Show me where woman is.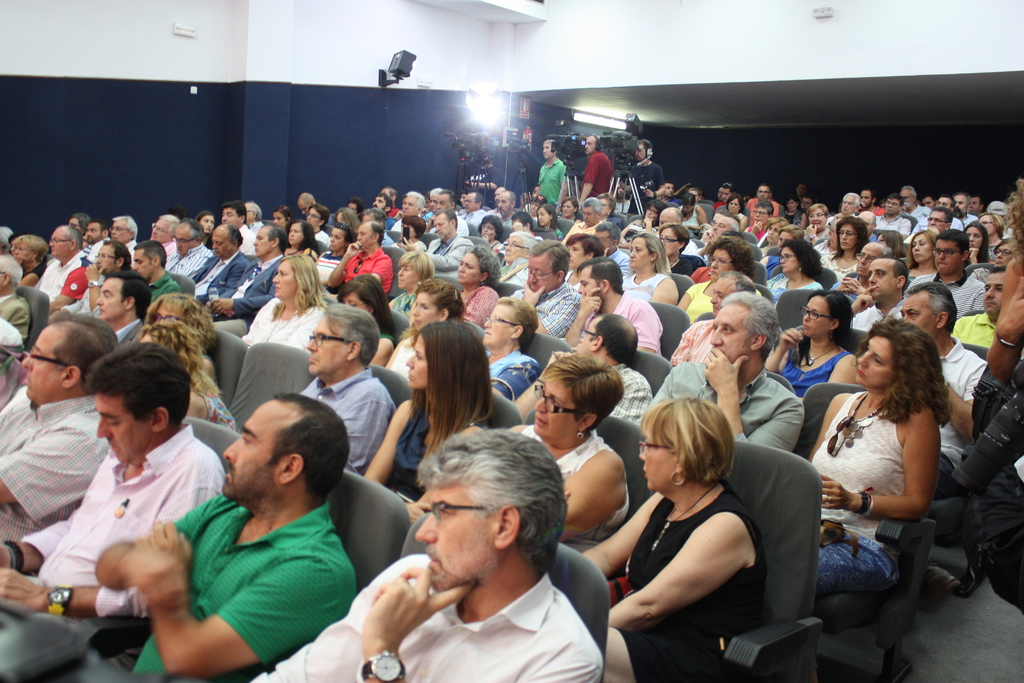
woman is at (975, 211, 1003, 253).
